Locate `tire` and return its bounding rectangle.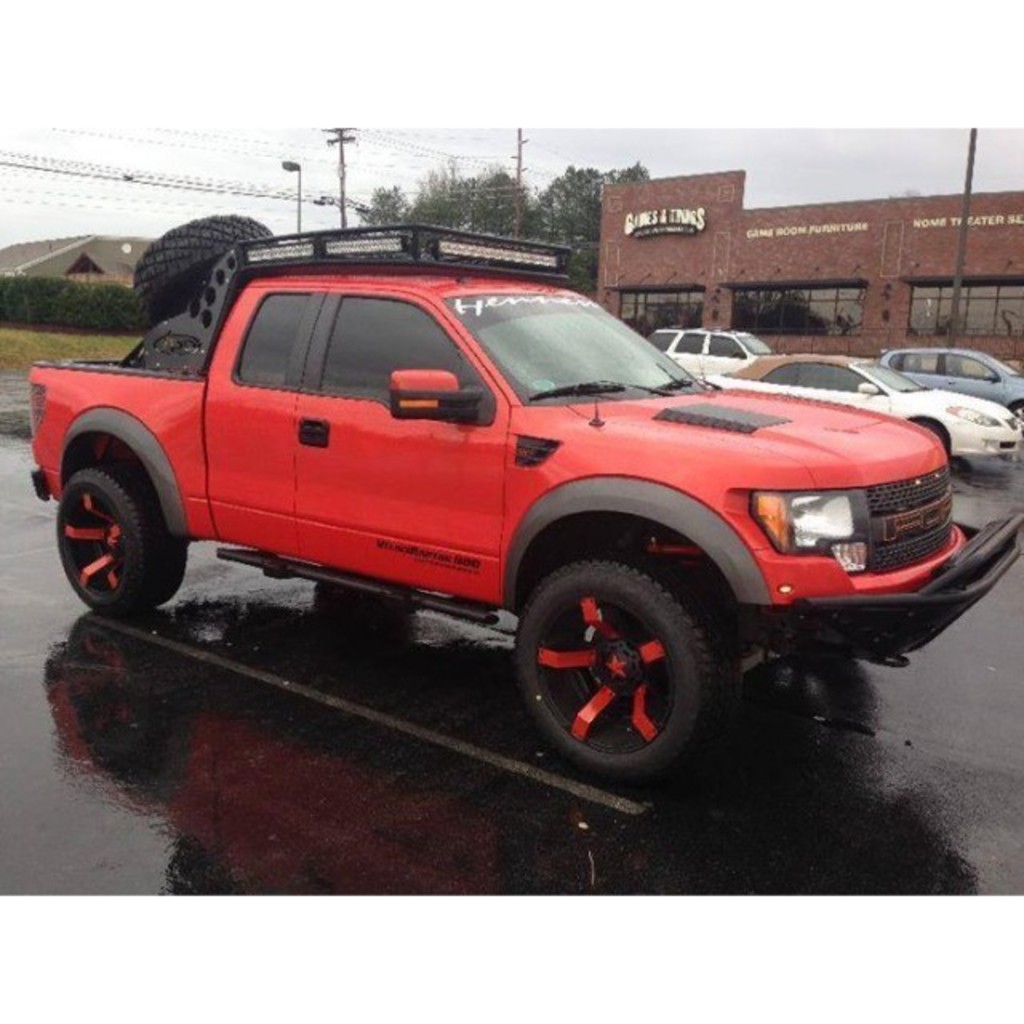
l=136, t=216, r=280, b=328.
